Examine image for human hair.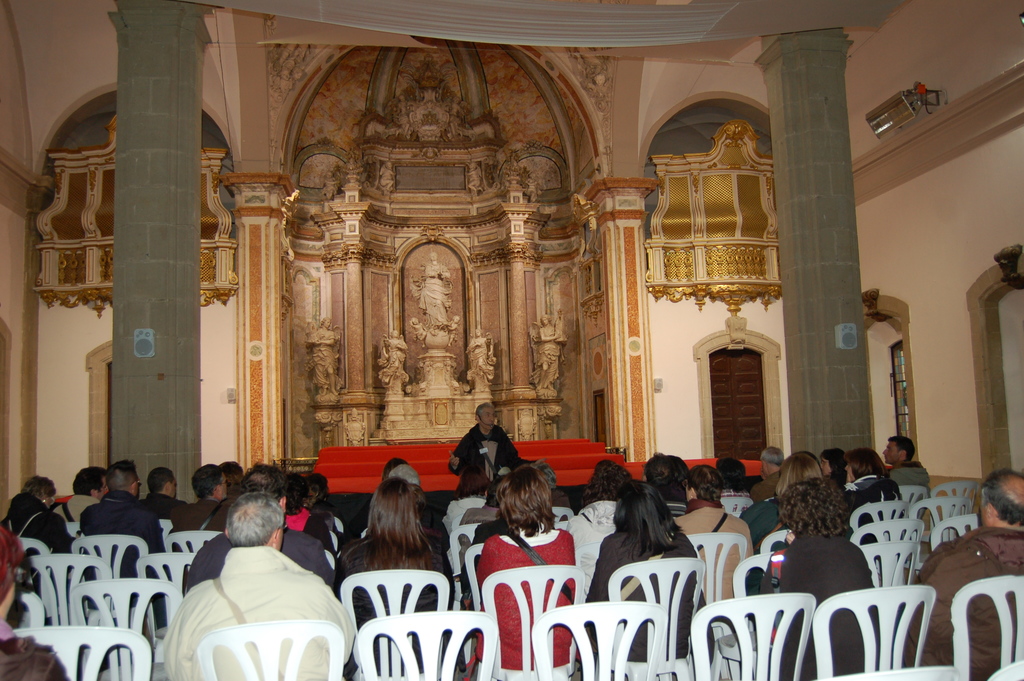
Examination result: [762, 451, 781, 460].
